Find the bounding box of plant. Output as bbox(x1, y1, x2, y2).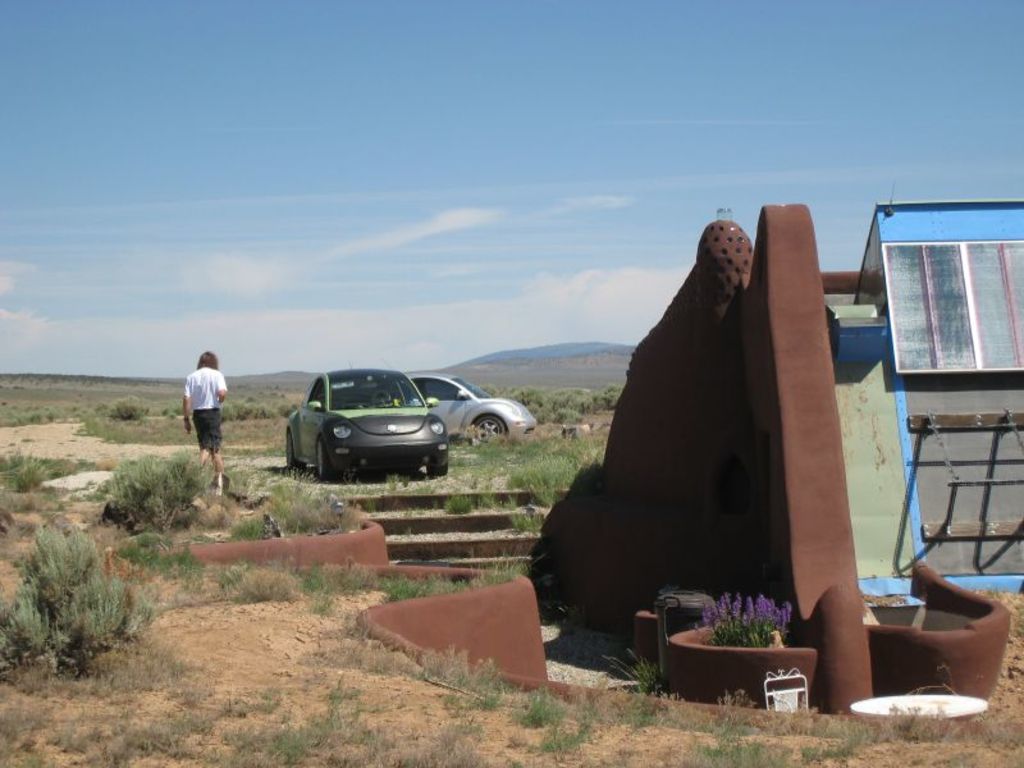
bbox(467, 492, 499, 508).
